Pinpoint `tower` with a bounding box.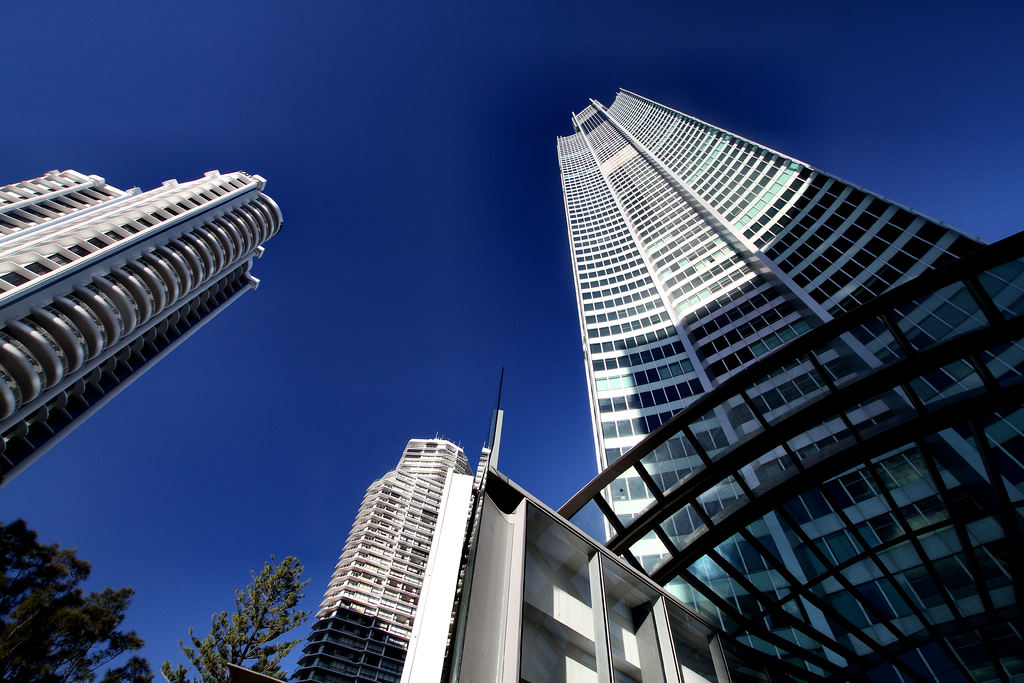
region(0, 156, 262, 544).
